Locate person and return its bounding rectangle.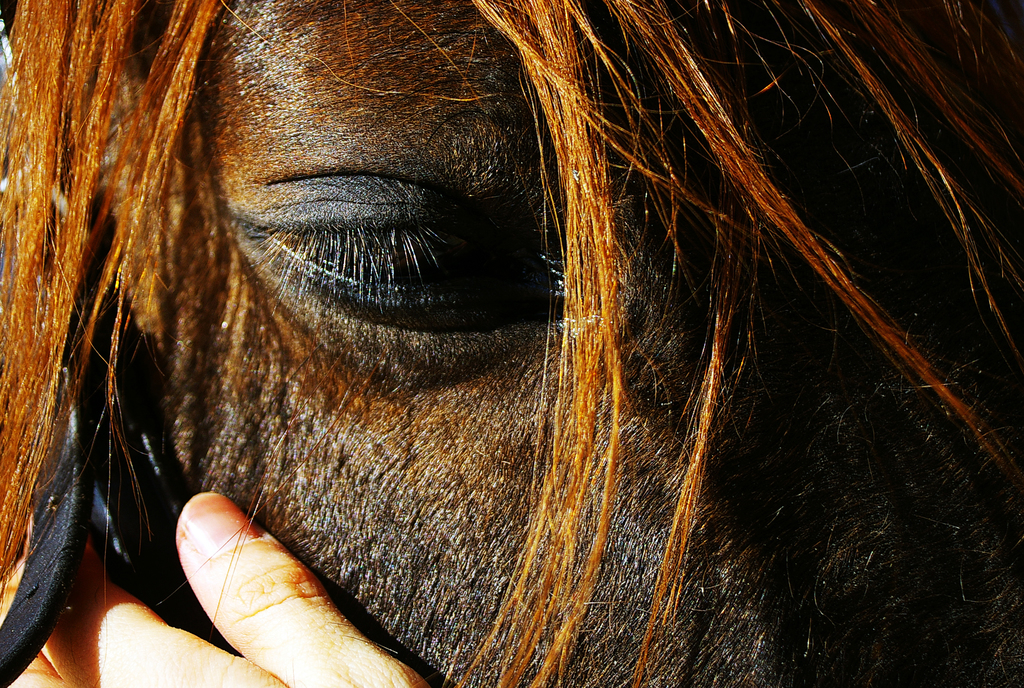
rect(19, 489, 426, 687).
